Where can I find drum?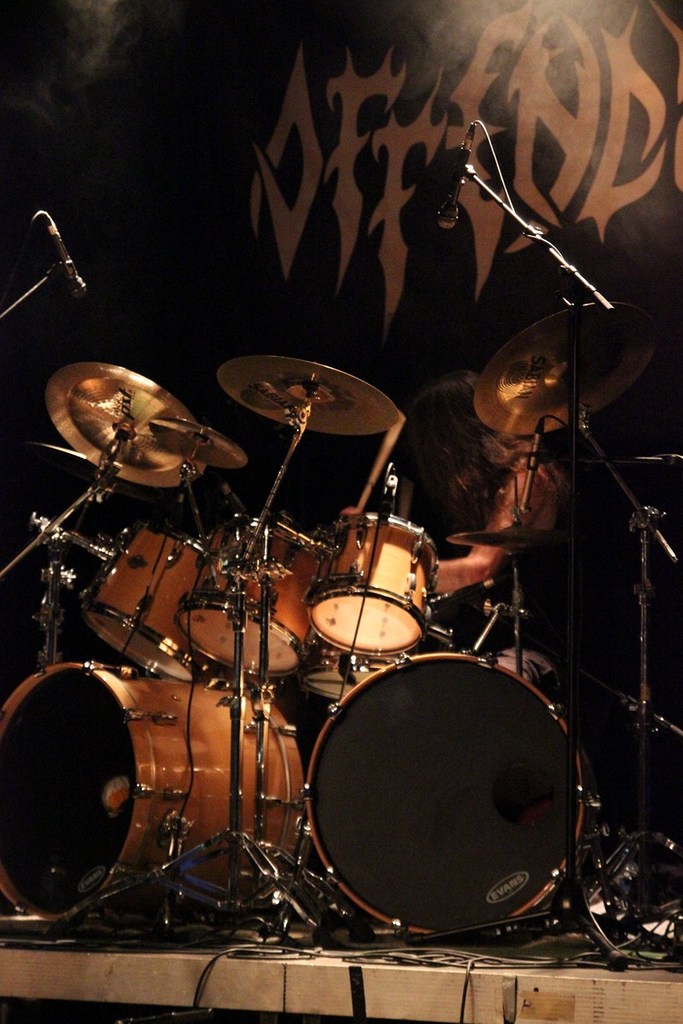
You can find it at x1=306 y1=511 x2=441 y2=656.
